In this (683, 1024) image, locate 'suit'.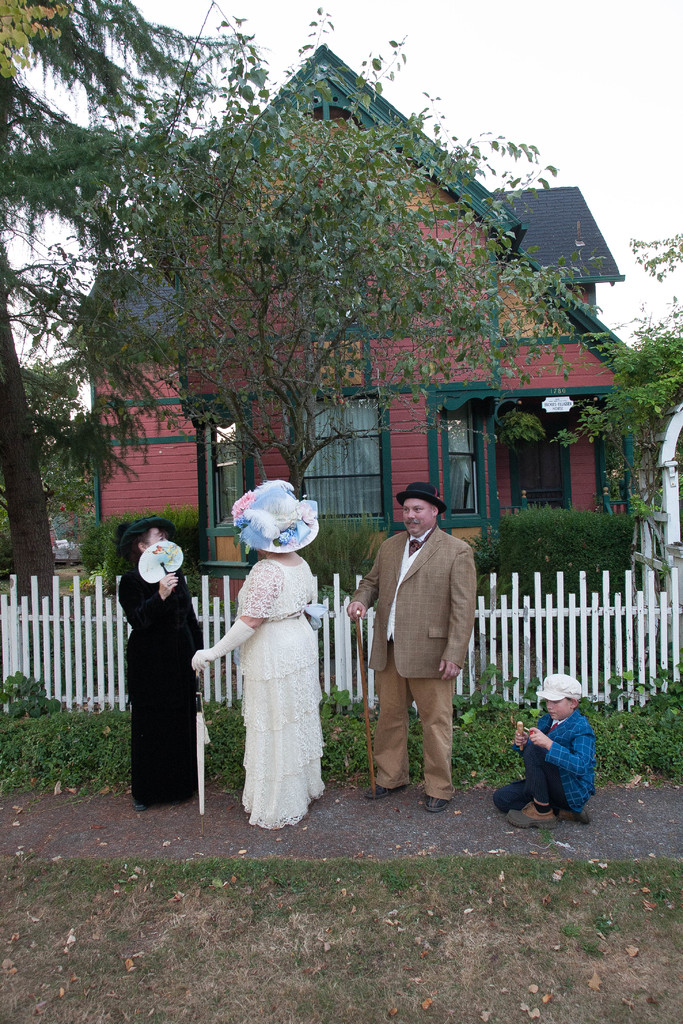
Bounding box: 358 541 474 811.
